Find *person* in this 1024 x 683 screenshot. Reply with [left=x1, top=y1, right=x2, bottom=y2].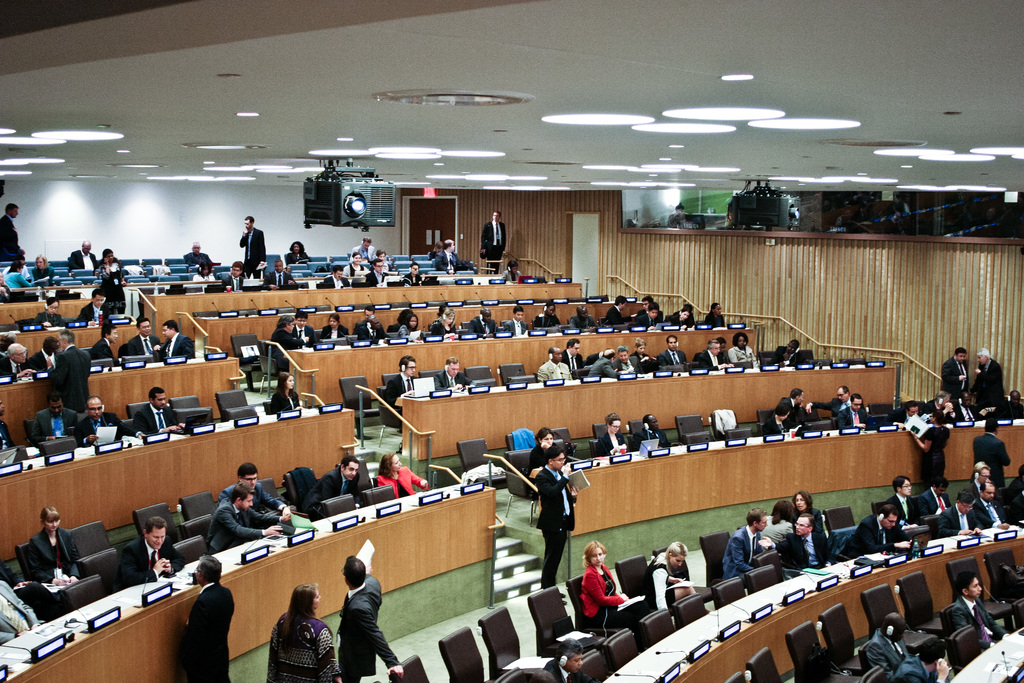
[left=639, top=544, right=683, bottom=615].
